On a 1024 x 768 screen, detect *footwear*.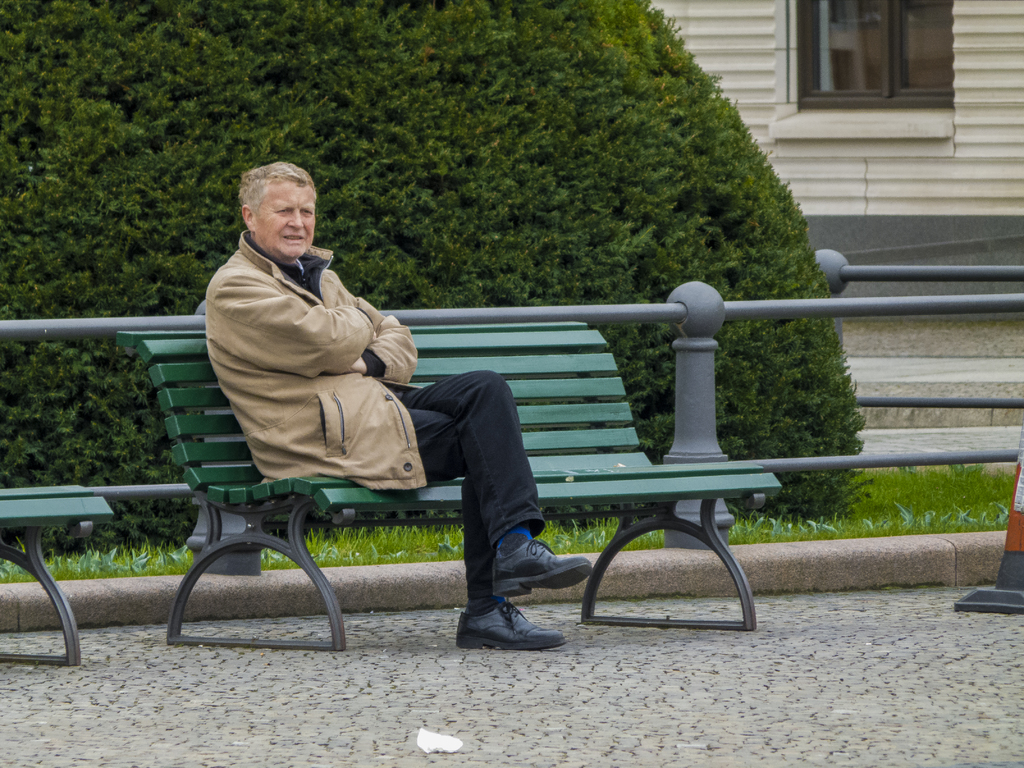
select_region(493, 534, 596, 597).
